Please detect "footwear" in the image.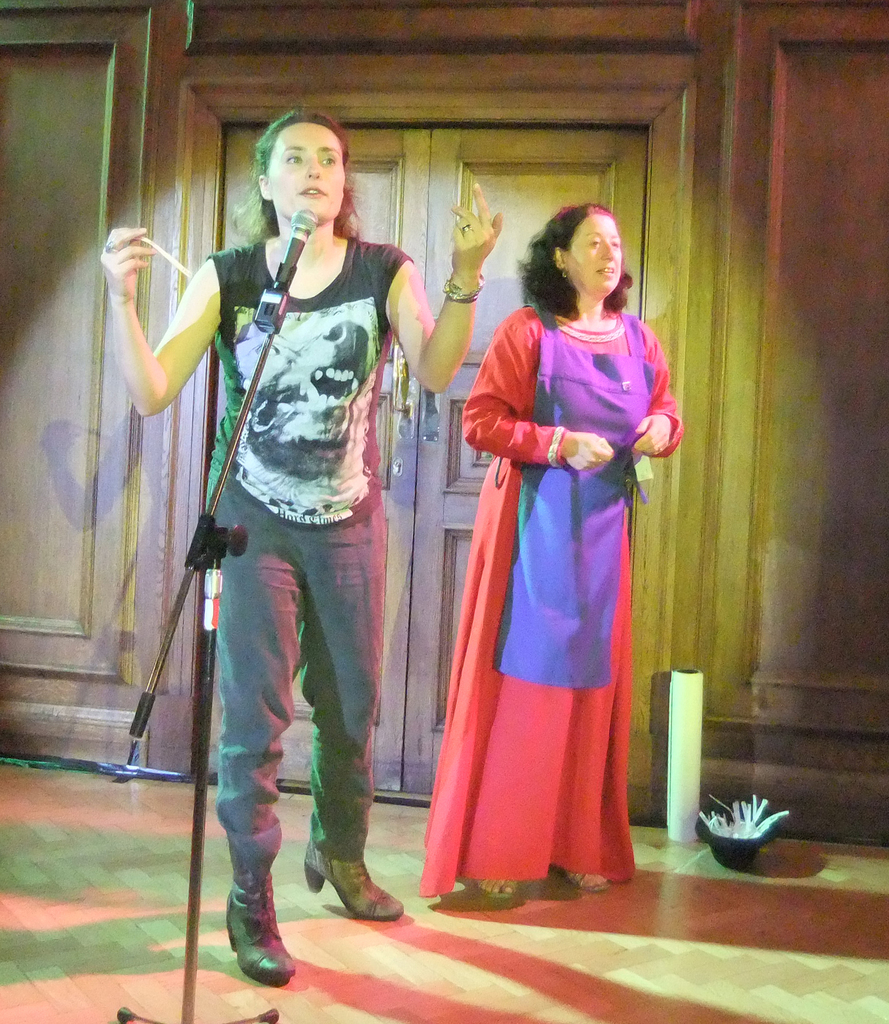
302, 844, 404, 924.
